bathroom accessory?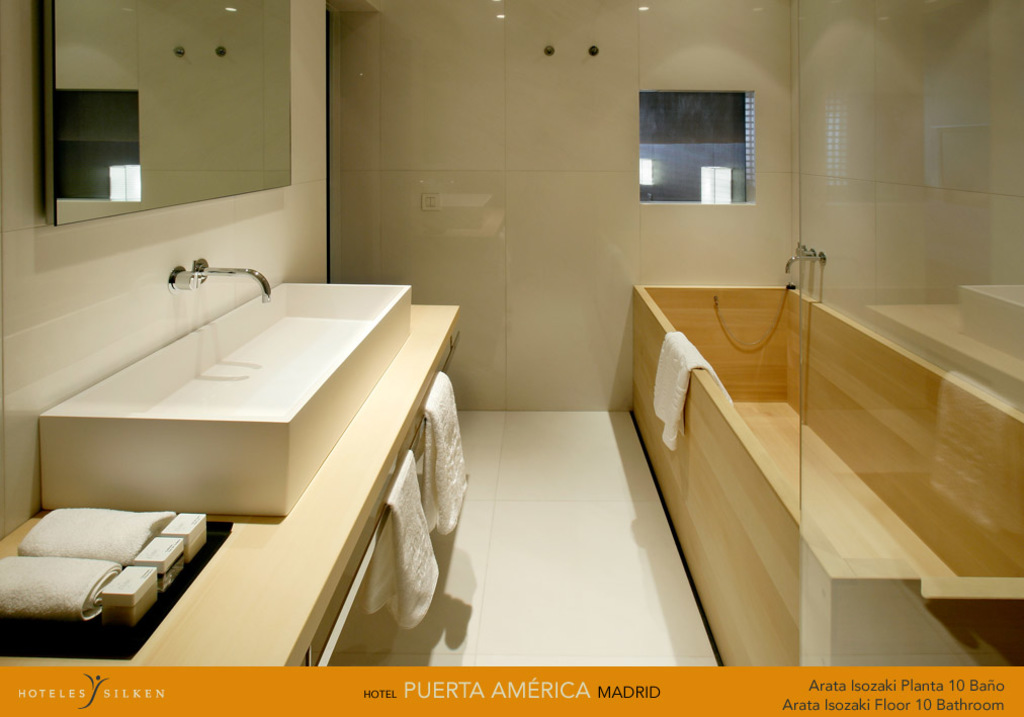
box=[166, 256, 272, 302]
